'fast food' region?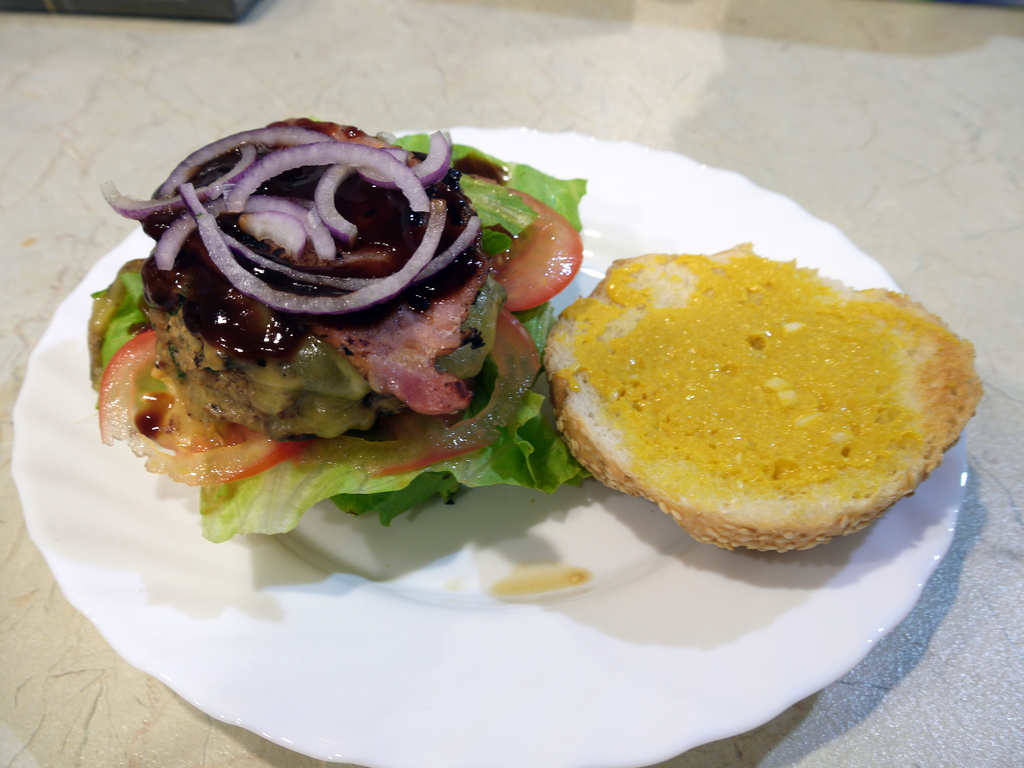
{"left": 83, "top": 120, "right": 587, "bottom": 520}
